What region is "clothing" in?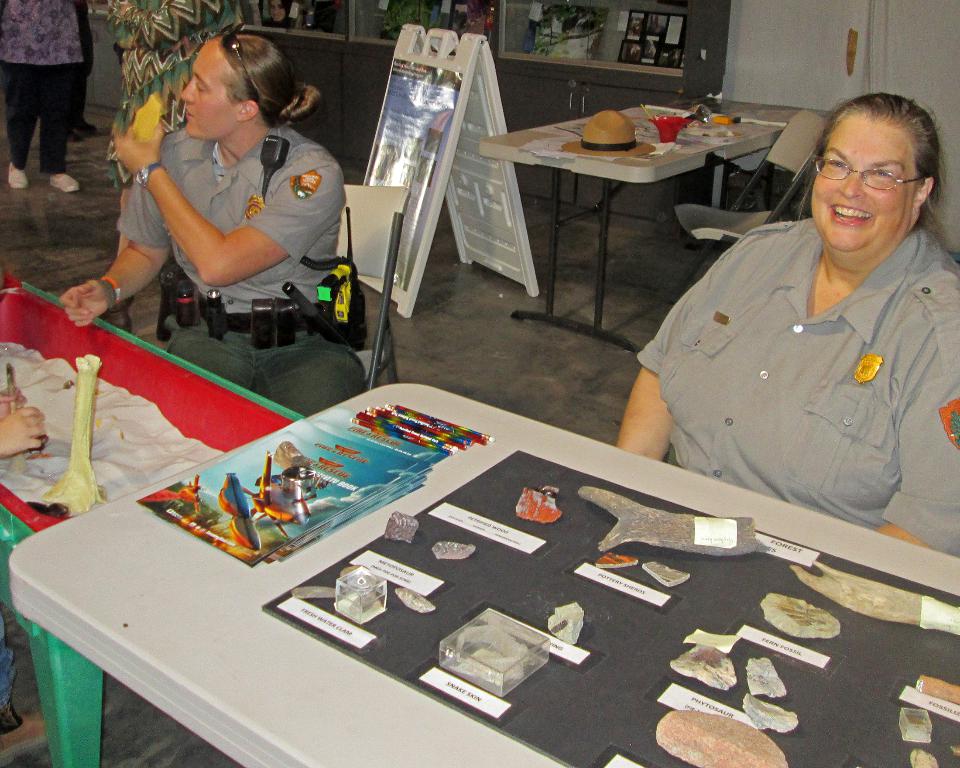
x1=631, y1=176, x2=943, y2=528.
